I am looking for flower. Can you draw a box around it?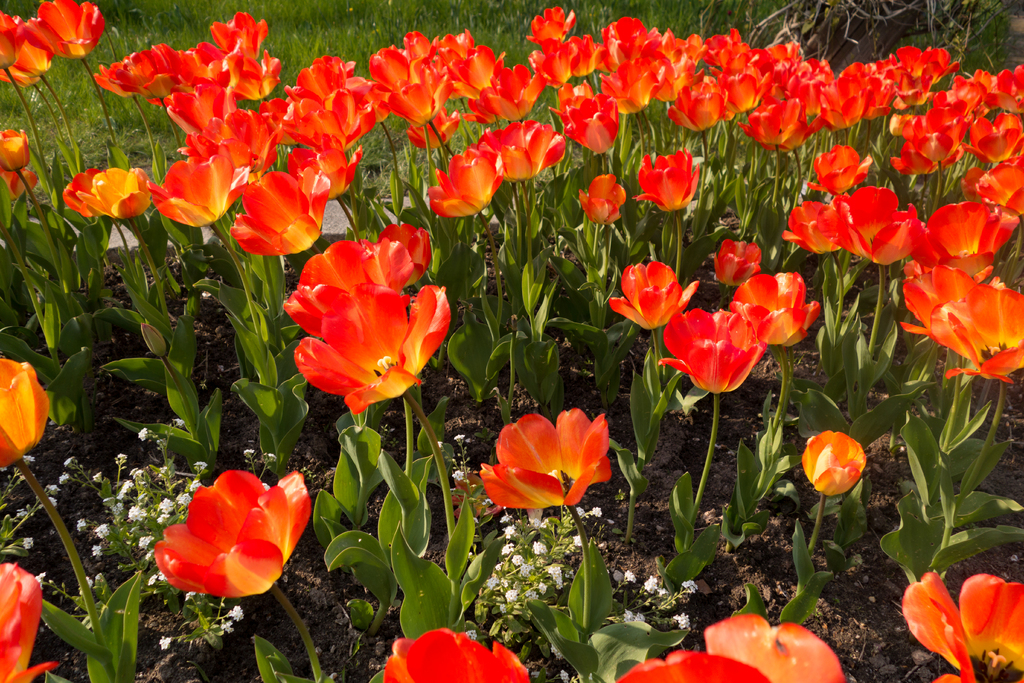
Sure, the bounding box is x1=558 y1=85 x2=612 y2=154.
